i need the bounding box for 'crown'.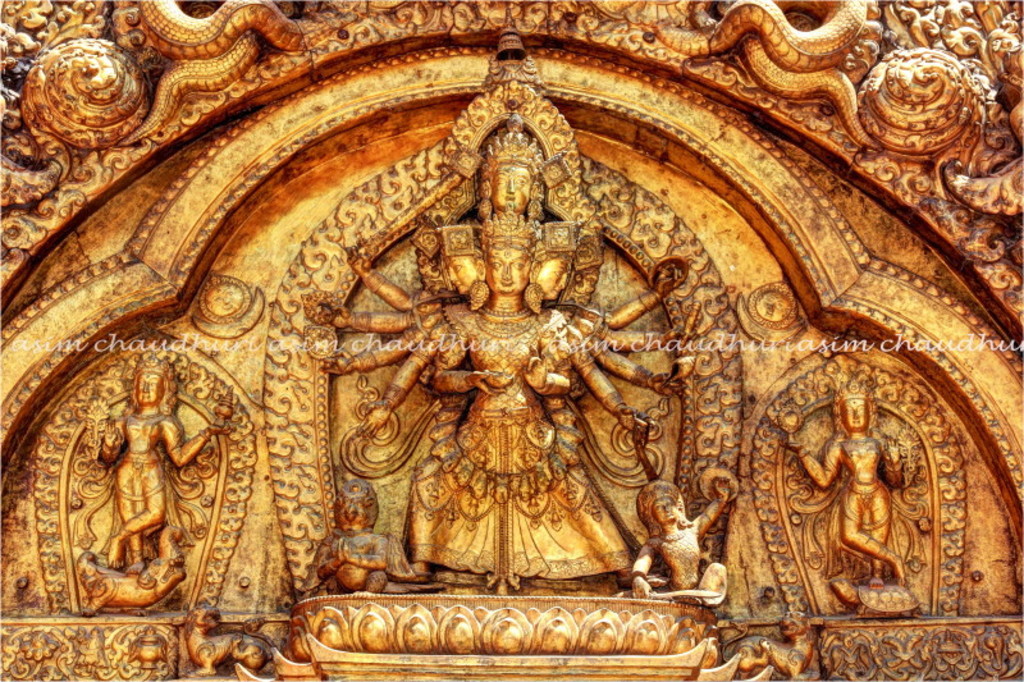
Here it is: 483, 113, 543, 170.
